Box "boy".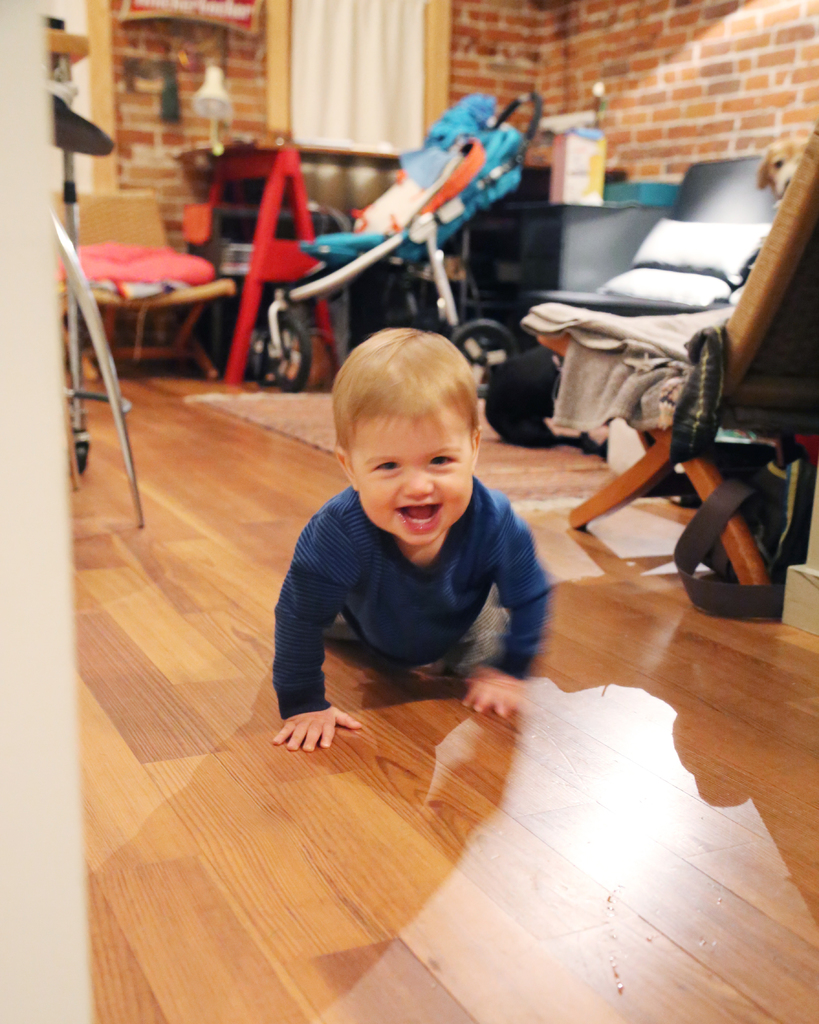
Rect(278, 320, 577, 756).
